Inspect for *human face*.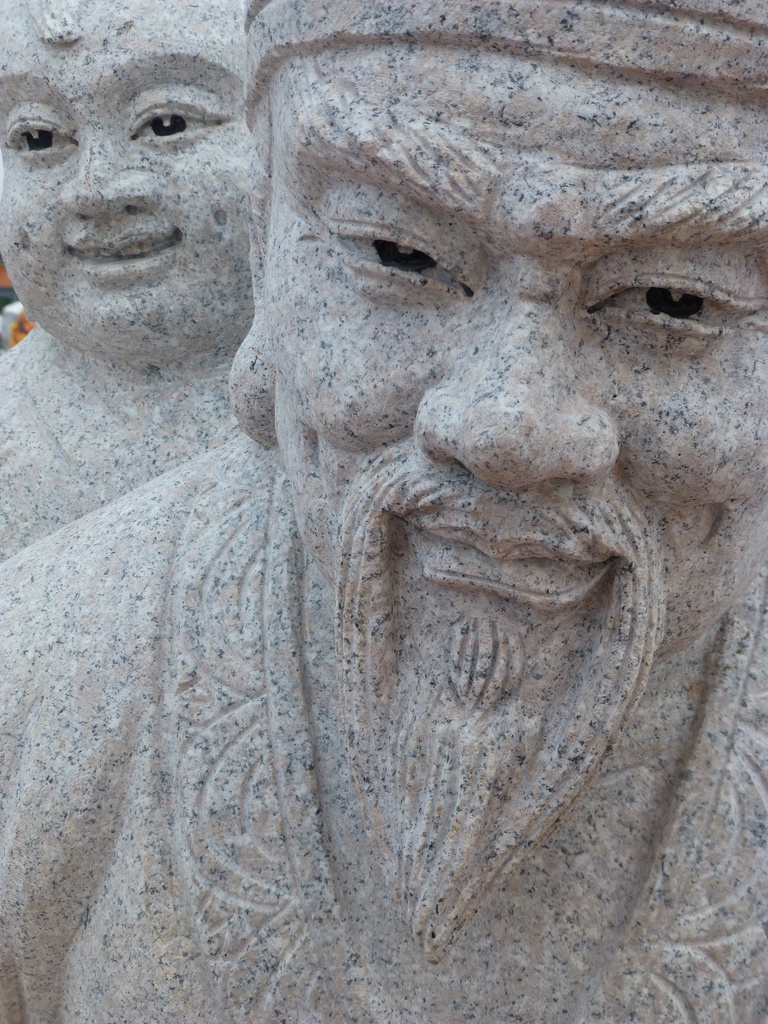
Inspection: bbox=[0, 0, 245, 368].
